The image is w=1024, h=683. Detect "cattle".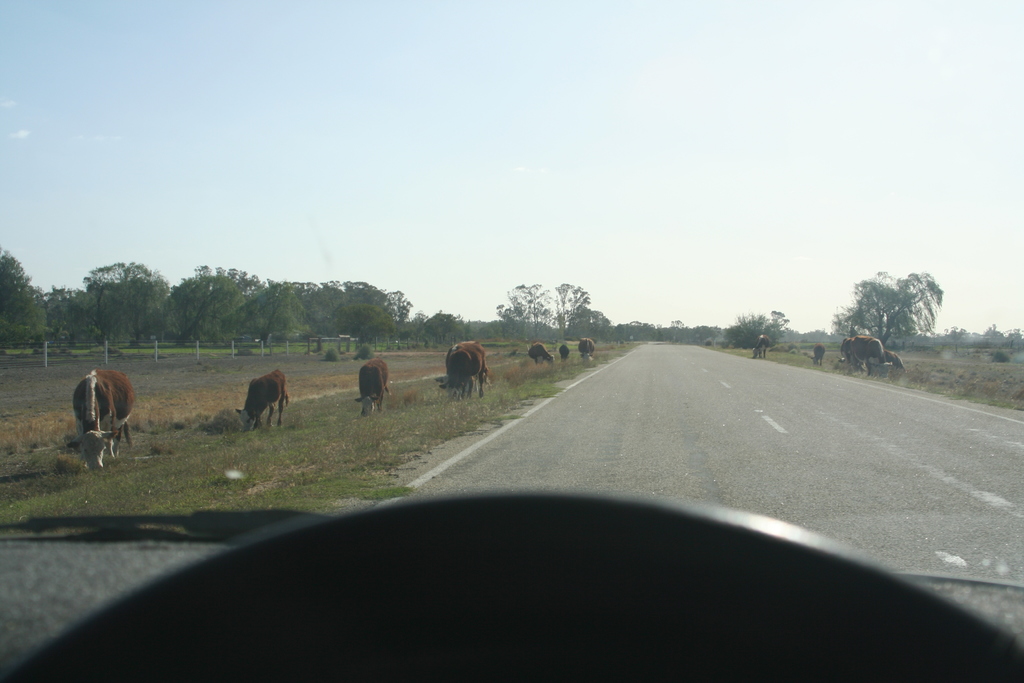
Detection: (61, 354, 137, 464).
